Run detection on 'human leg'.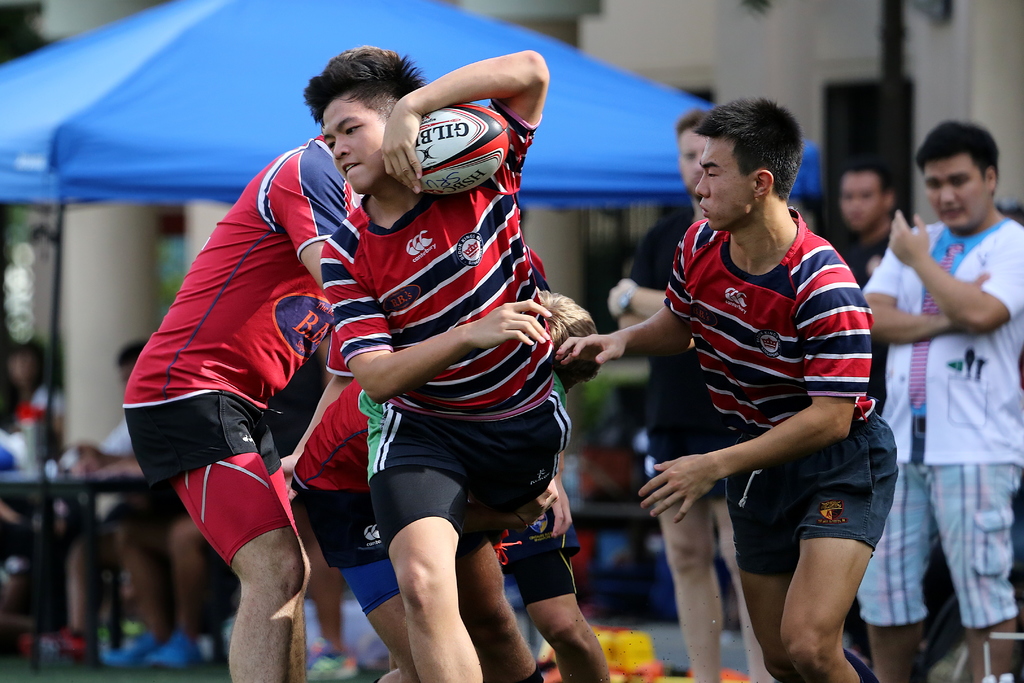
Result: [left=188, top=438, right=275, bottom=682].
